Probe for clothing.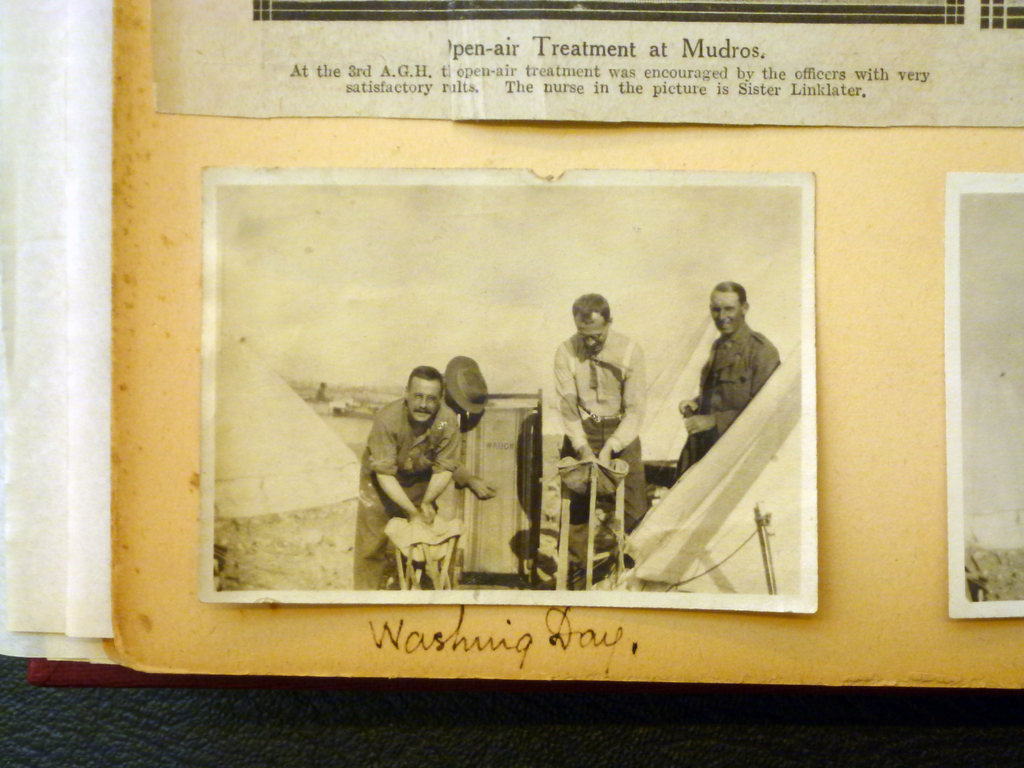
Probe result: 356,362,487,595.
